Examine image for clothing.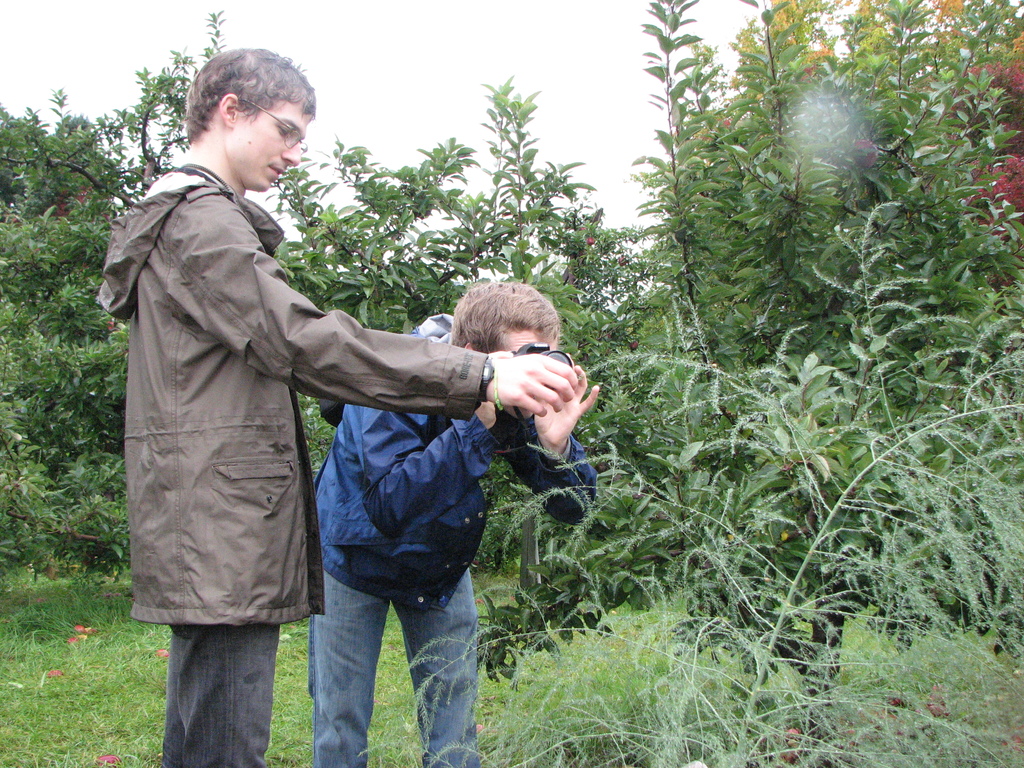
Examination result: <box>123,77,532,724</box>.
